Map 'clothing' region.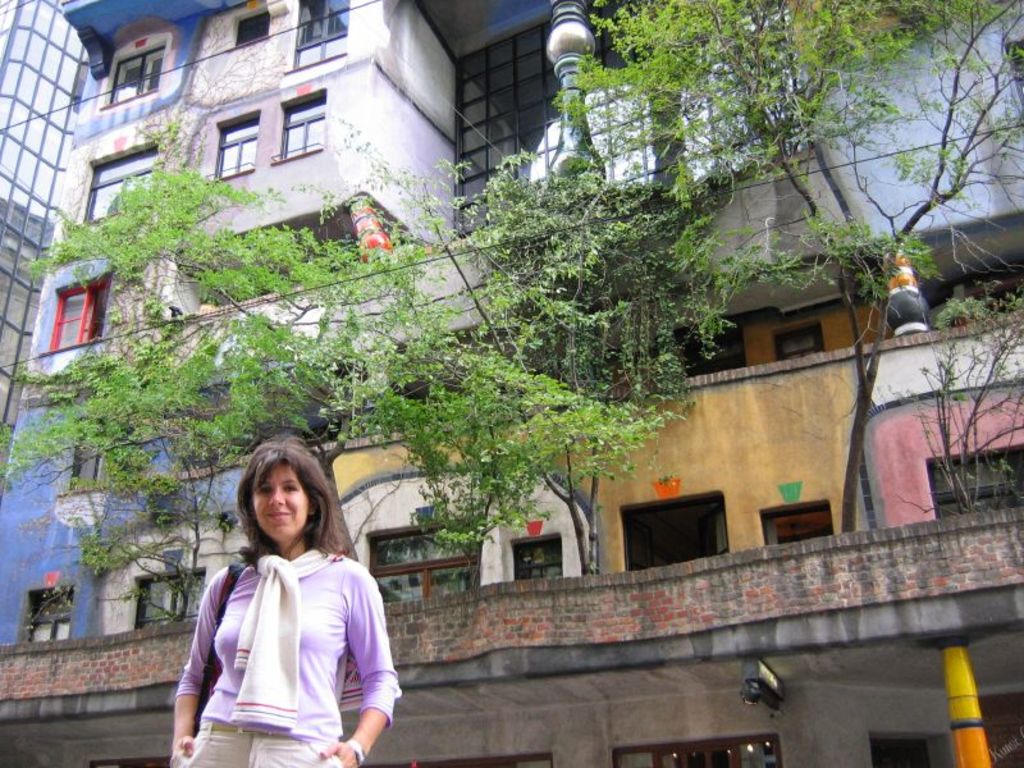
Mapped to bbox=[175, 530, 385, 755].
